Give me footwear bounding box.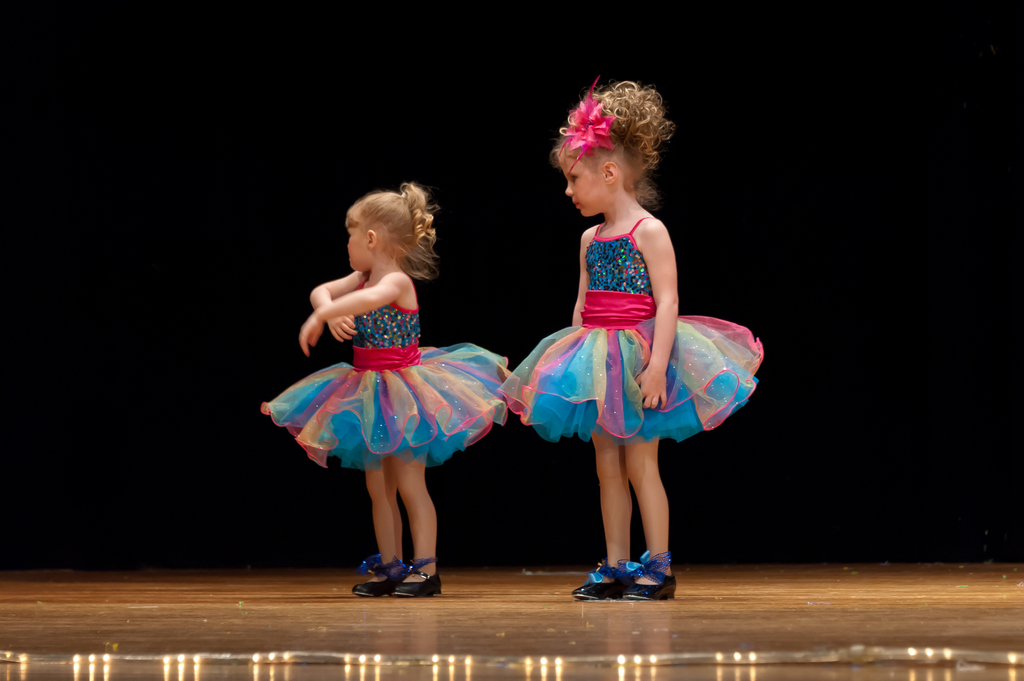
left=620, top=548, right=678, bottom=604.
